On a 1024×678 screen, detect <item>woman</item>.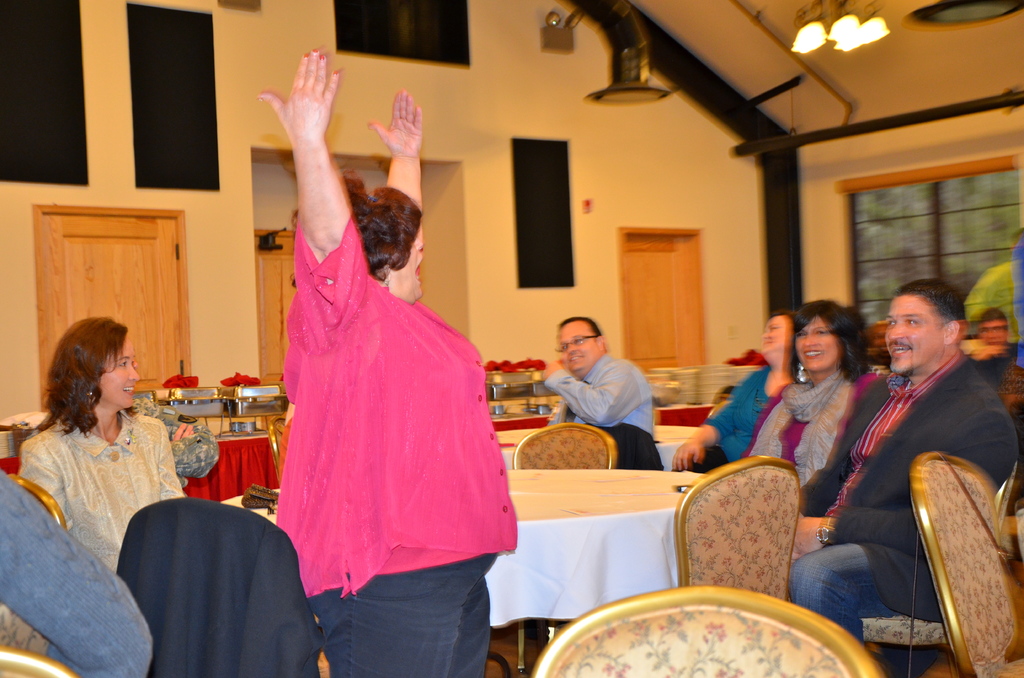
BBox(13, 315, 188, 575).
